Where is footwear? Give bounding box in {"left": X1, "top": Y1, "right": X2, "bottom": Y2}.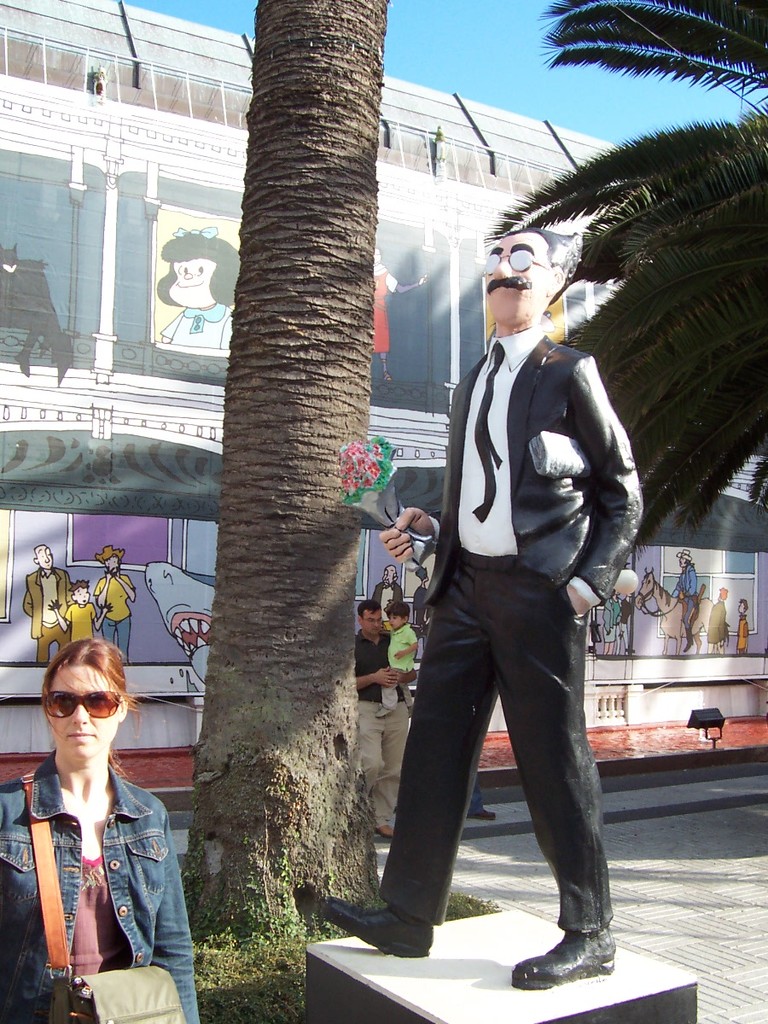
{"left": 509, "top": 923, "right": 614, "bottom": 980}.
